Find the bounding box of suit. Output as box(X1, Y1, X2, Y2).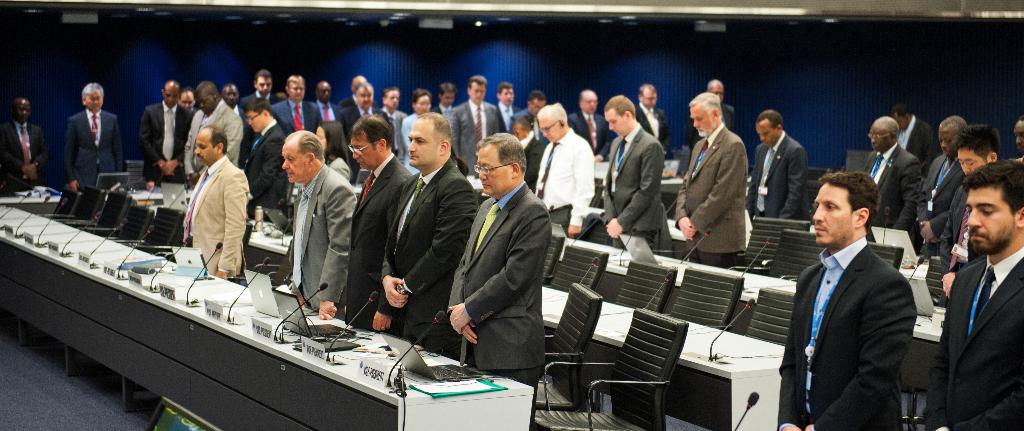
box(287, 161, 358, 315).
